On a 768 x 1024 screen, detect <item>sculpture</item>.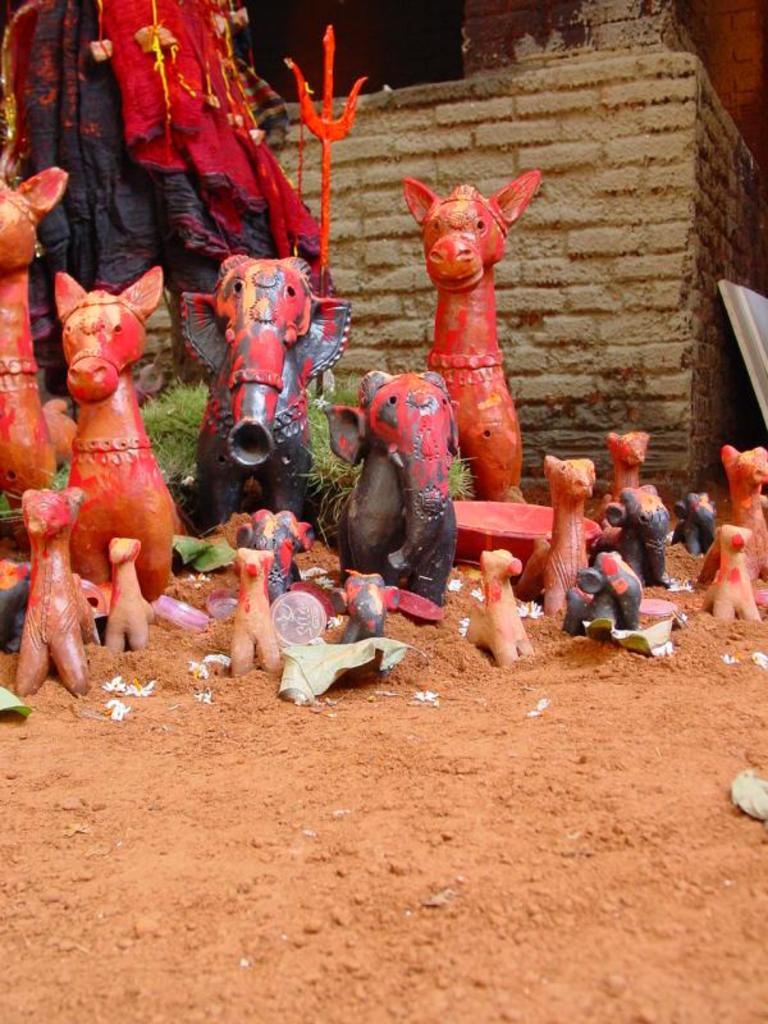
[317, 367, 461, 585].
